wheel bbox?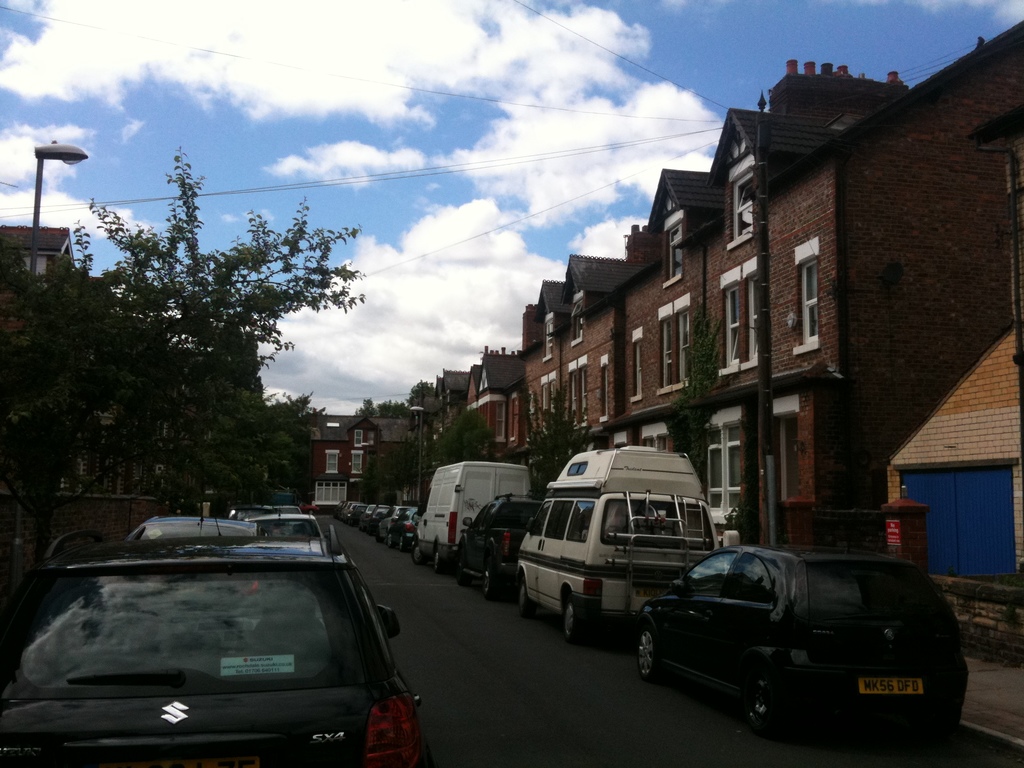
x1=485 y1=560 x2=501 y2=601
